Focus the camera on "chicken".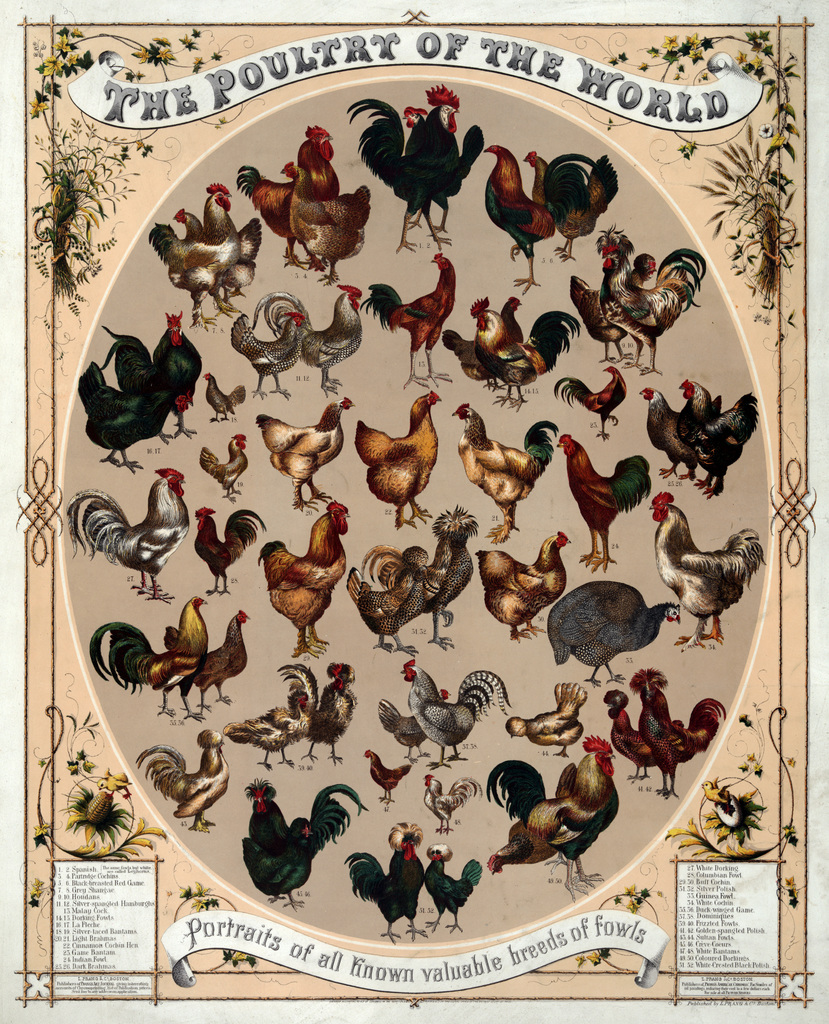
Focus region: {"left": 420, "top": 841, "right": 484, "bottom": 941}.
